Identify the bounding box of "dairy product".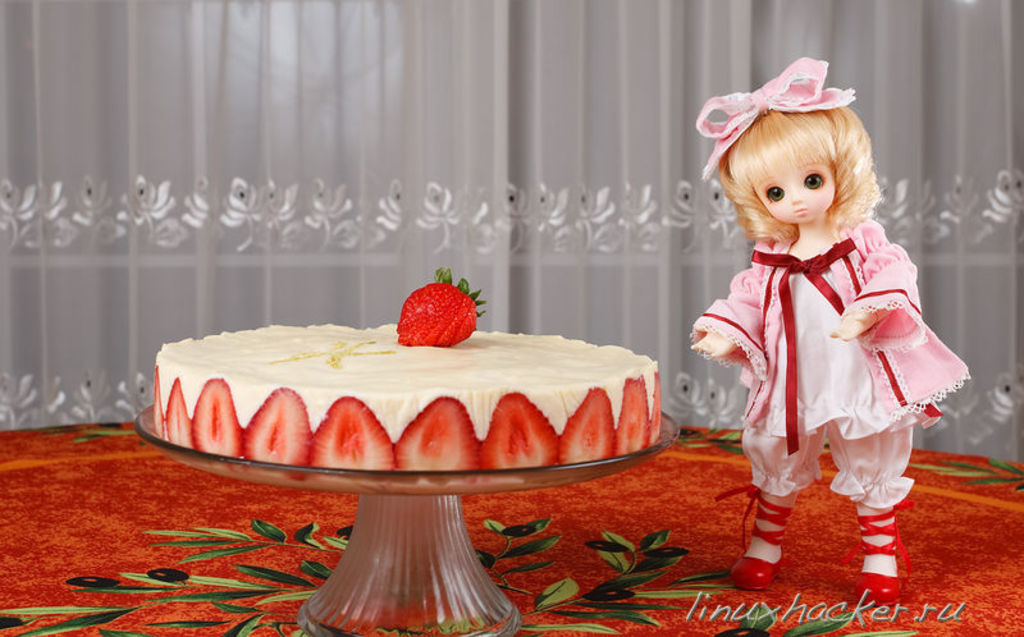
crop(150, 316, 662, 443).
